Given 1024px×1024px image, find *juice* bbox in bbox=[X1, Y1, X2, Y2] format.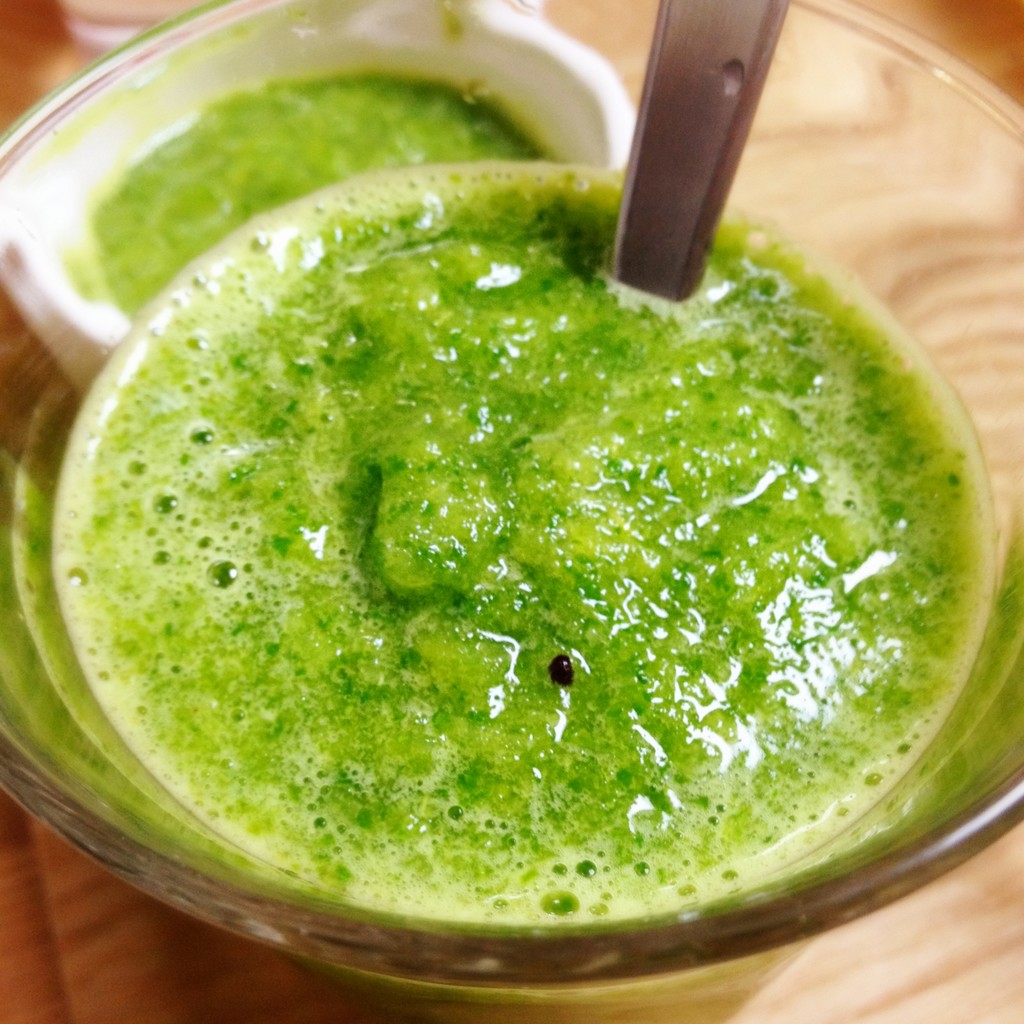
bbox=[44, 109, 1001, 1023].
